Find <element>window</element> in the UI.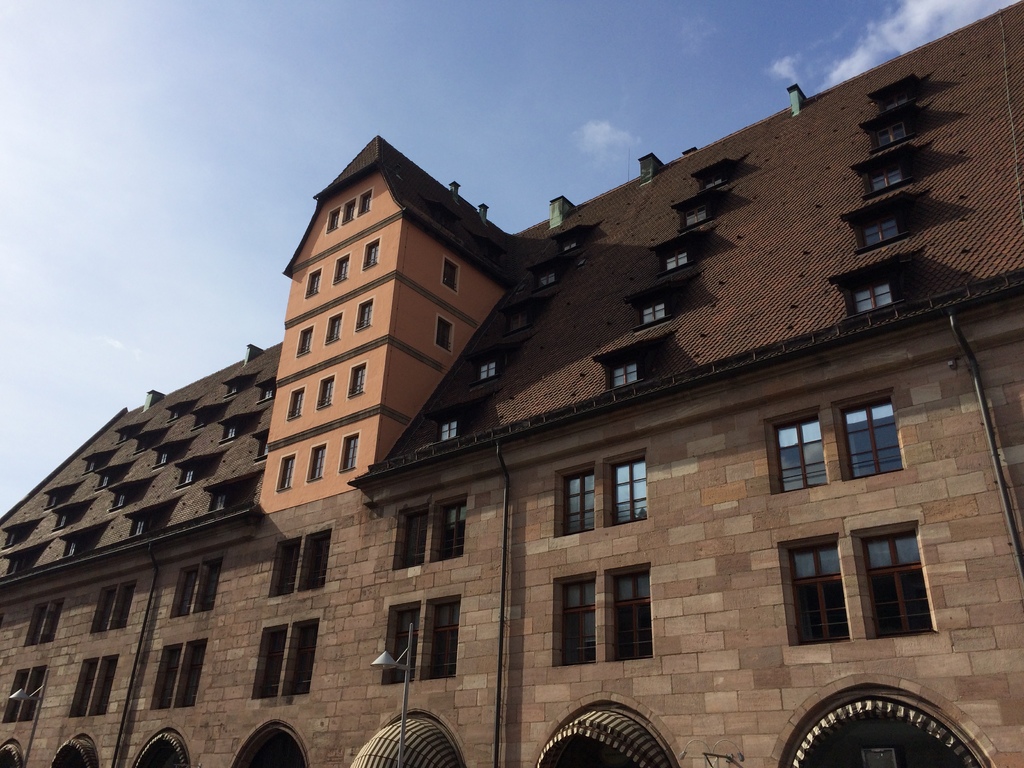
UI element at 225:422:239:439.
